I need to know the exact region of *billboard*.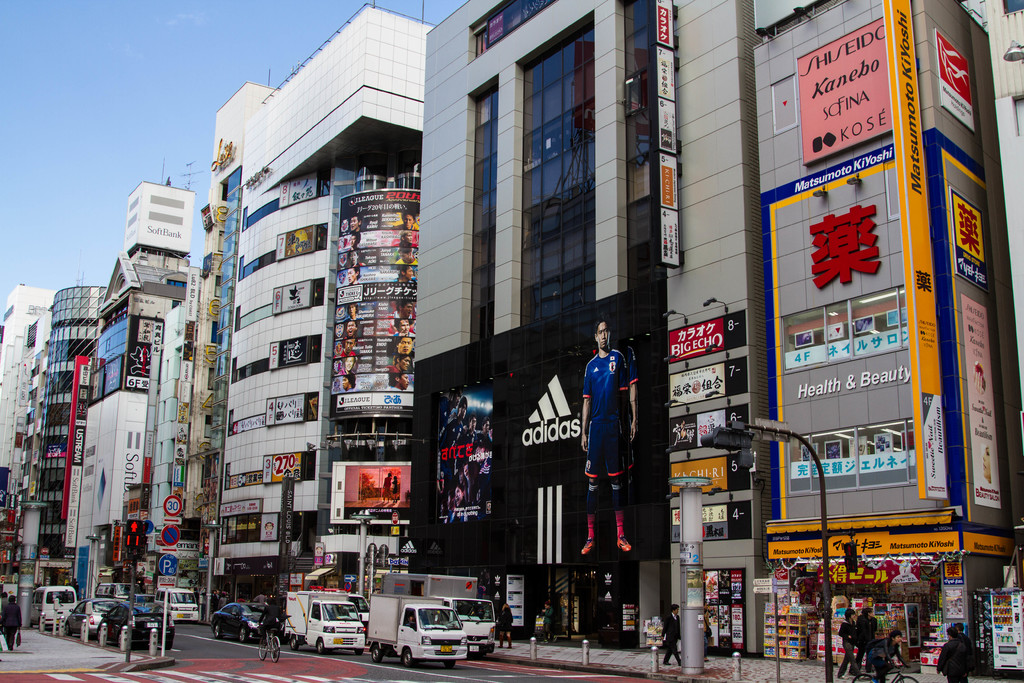
Region: x1=89 y1=311 x2=163 y2=395.
